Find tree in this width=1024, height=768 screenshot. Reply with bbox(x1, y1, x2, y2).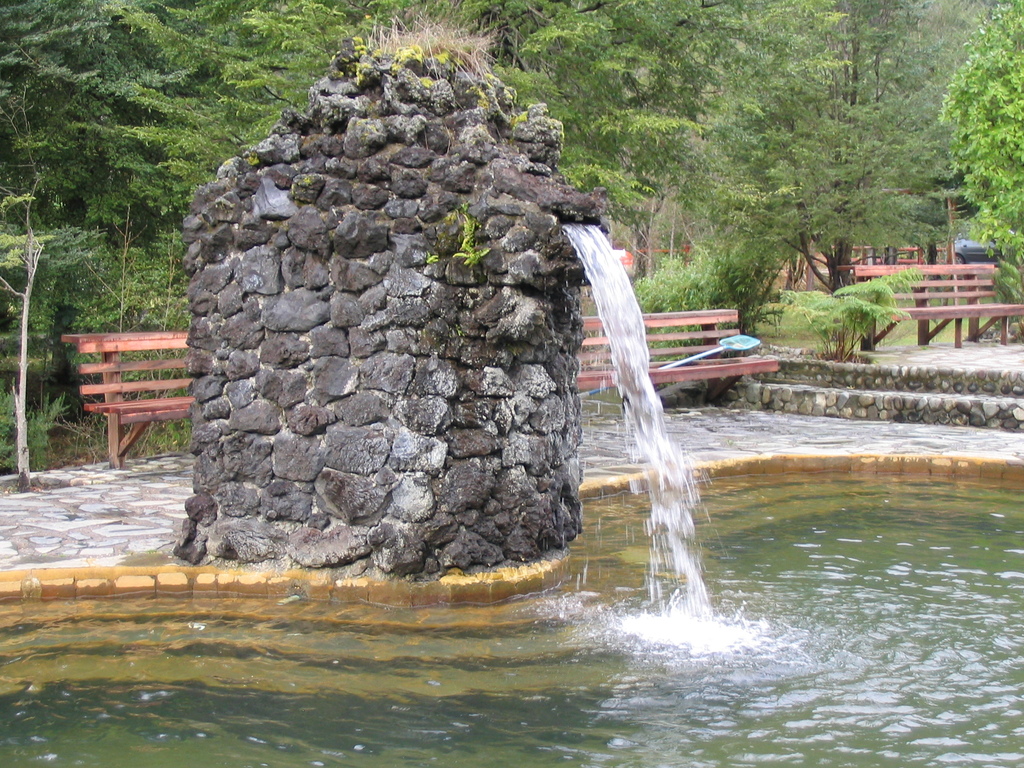
bbox(115, 0, 749, 250).
